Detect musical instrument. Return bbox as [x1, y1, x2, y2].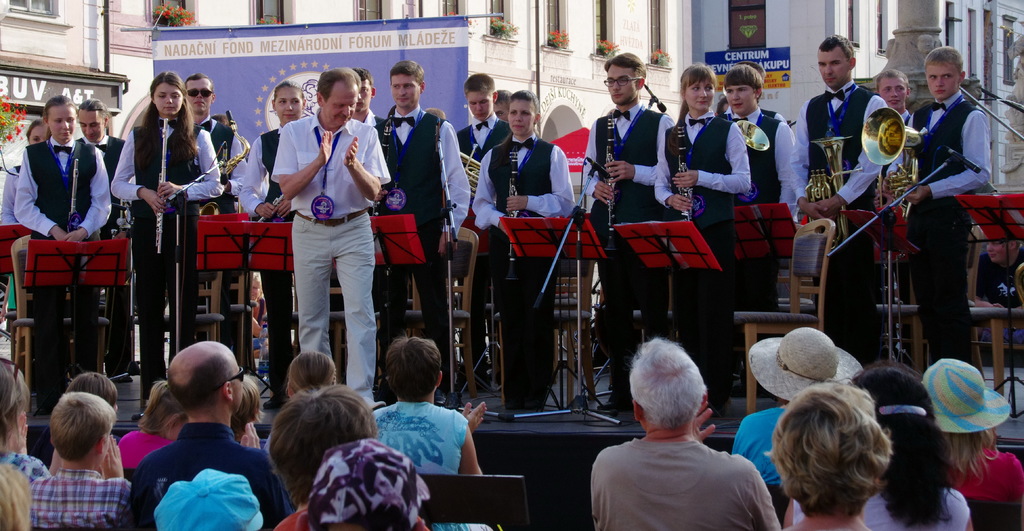
[603, 104, 623, 256].
